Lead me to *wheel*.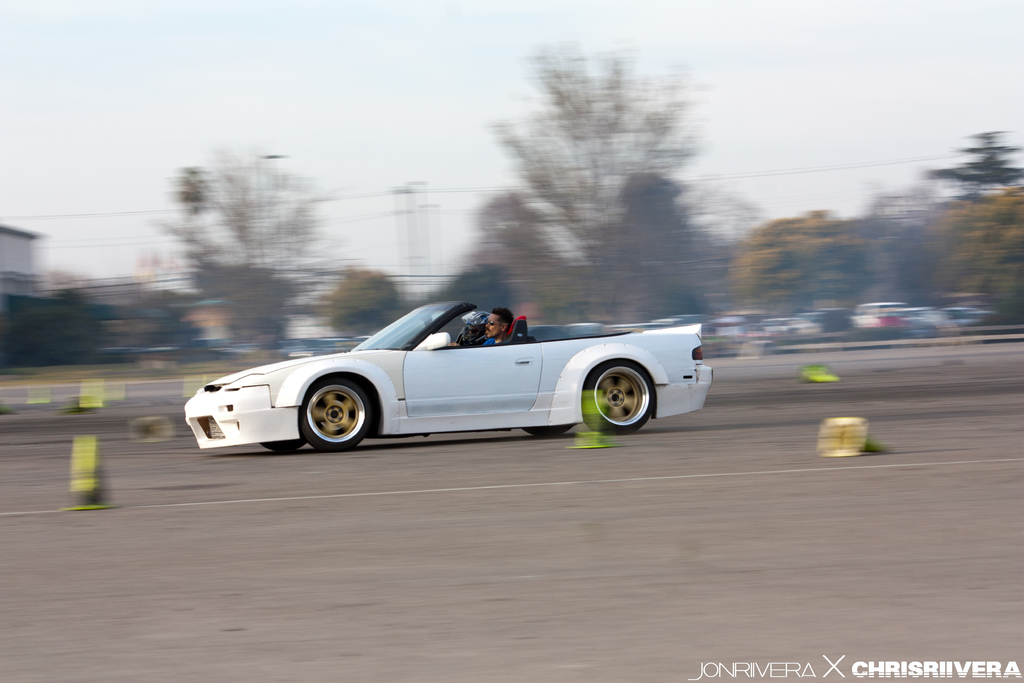
Lead to BBox(588, 362, 661, 429).
